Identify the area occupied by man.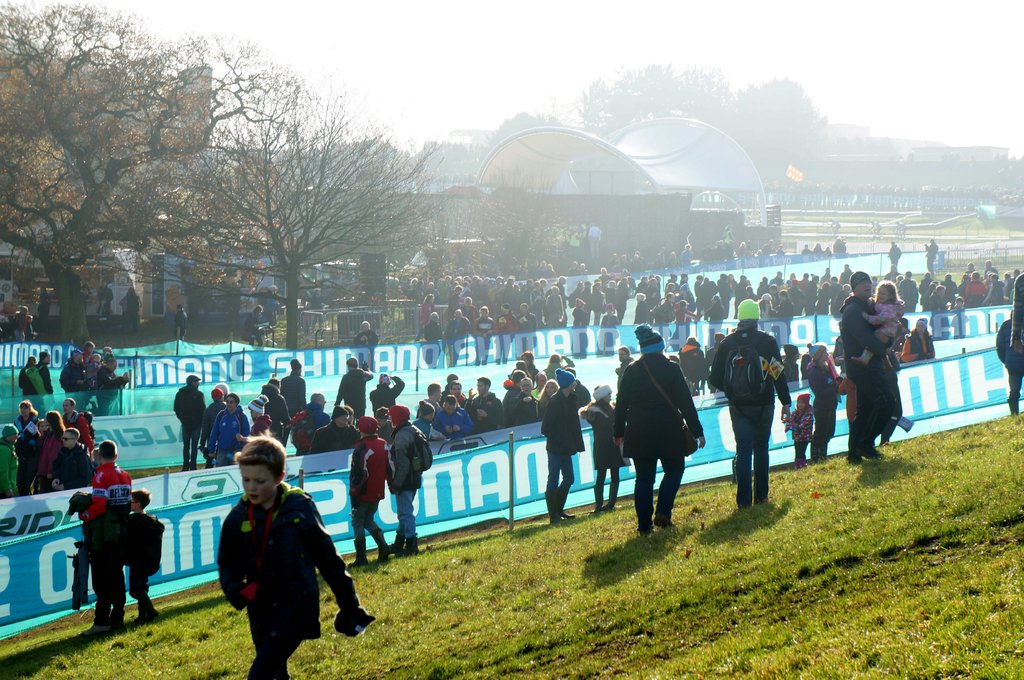
Area: rect(416, 383, 445, 420).
